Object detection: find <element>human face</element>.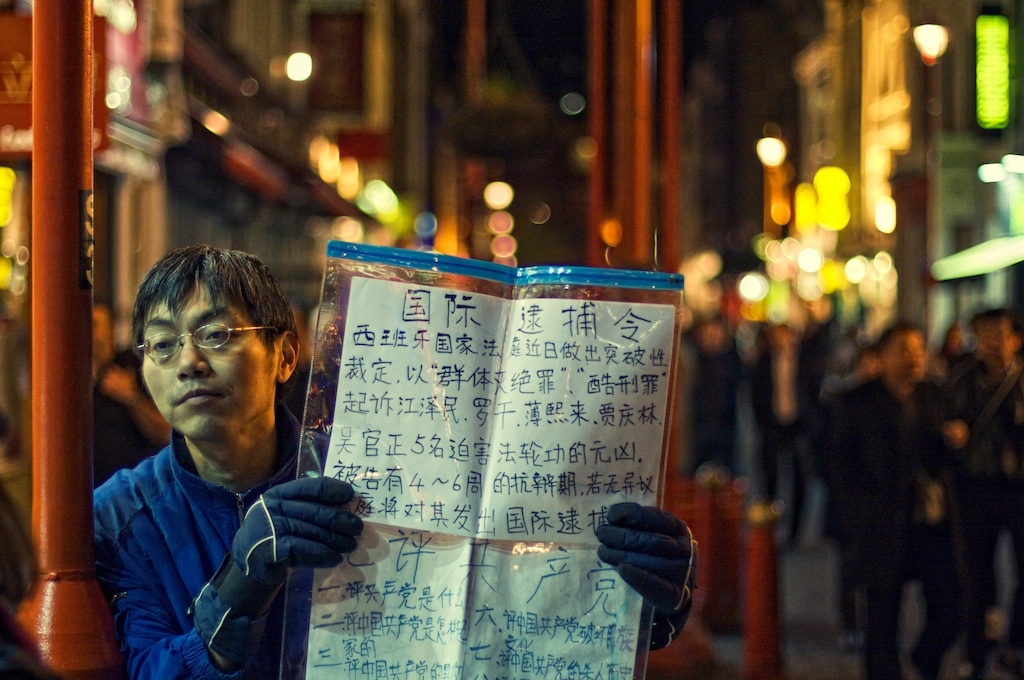
locate(977, 317, 1009, 364).
